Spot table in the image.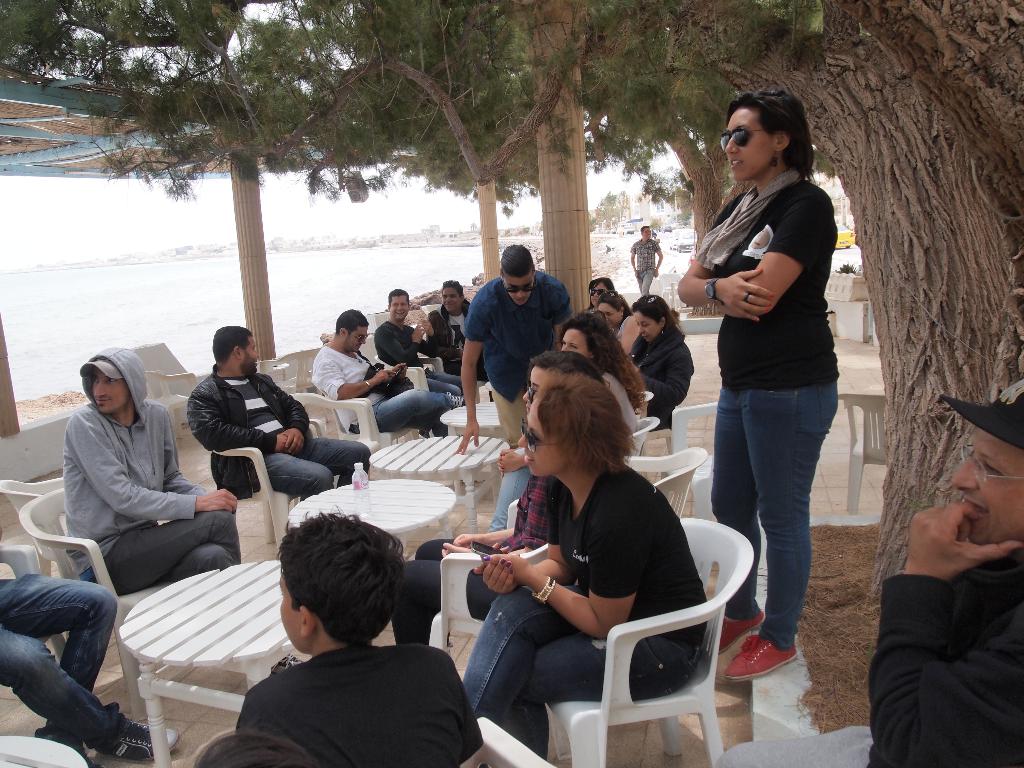
table found at {"left": 125, "top": 552, "right": 292, "bottom": 767}.
